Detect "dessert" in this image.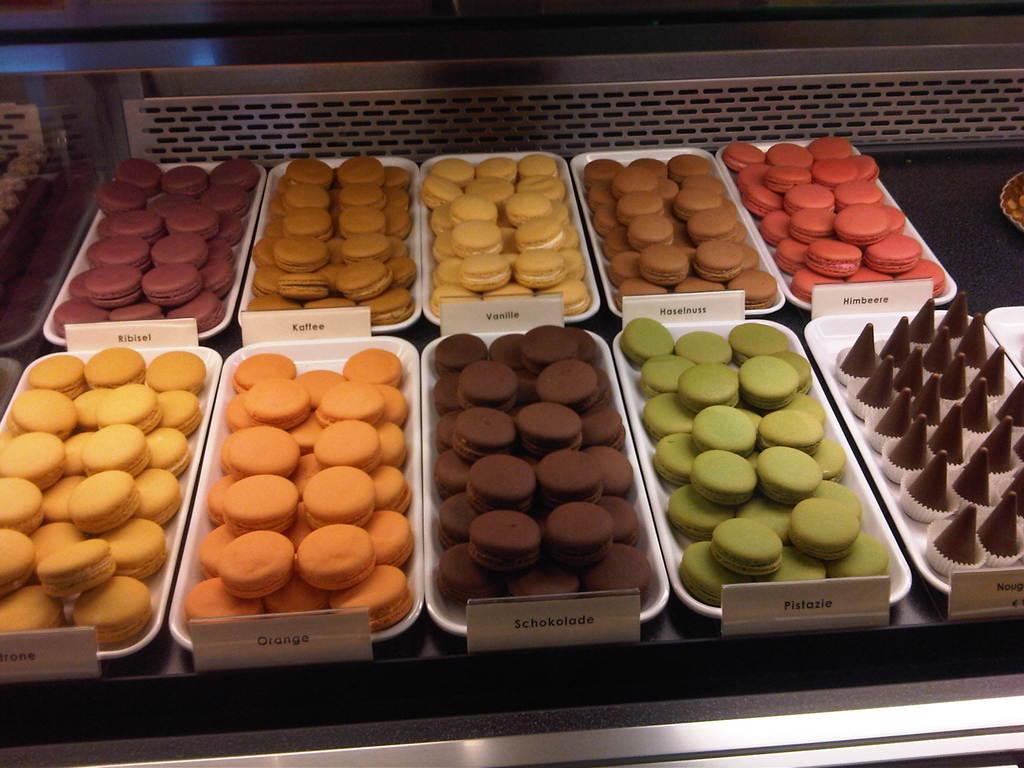
Detection: <bbox>834, 206, 884, 241</bbox>.
